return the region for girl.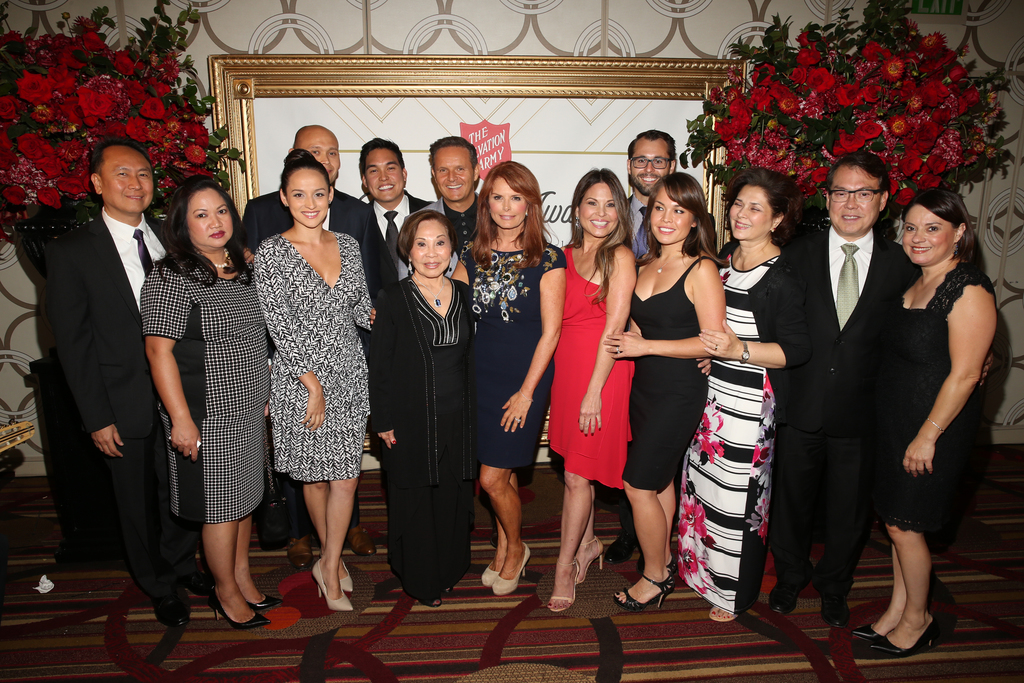
476:165:566:593.
